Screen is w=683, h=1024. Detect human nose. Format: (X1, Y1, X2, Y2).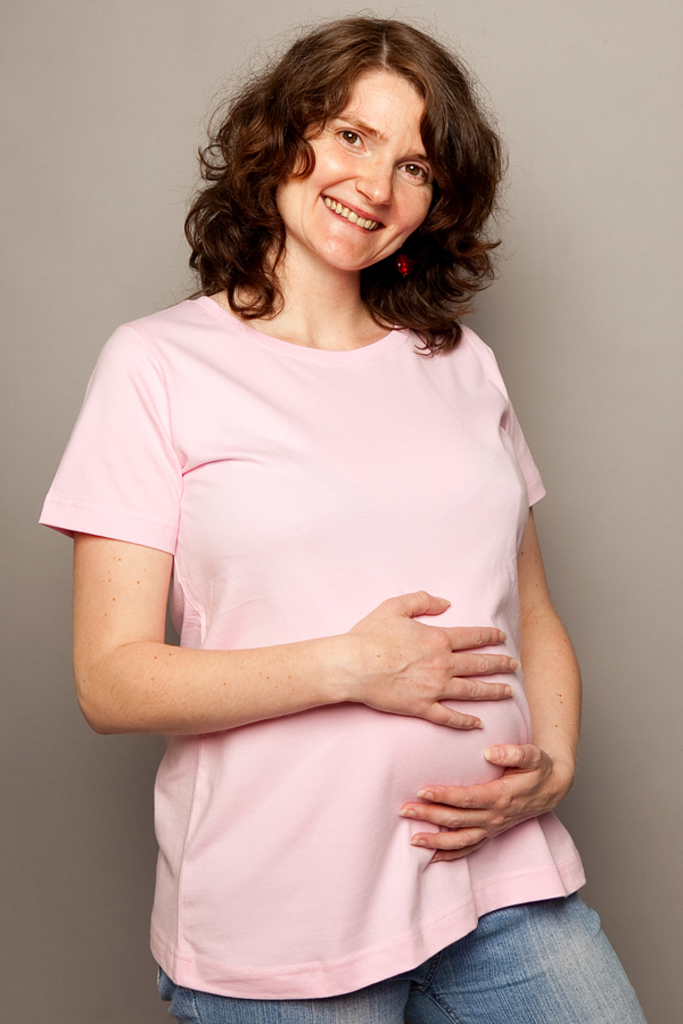
(355, 158, 393, 208).
